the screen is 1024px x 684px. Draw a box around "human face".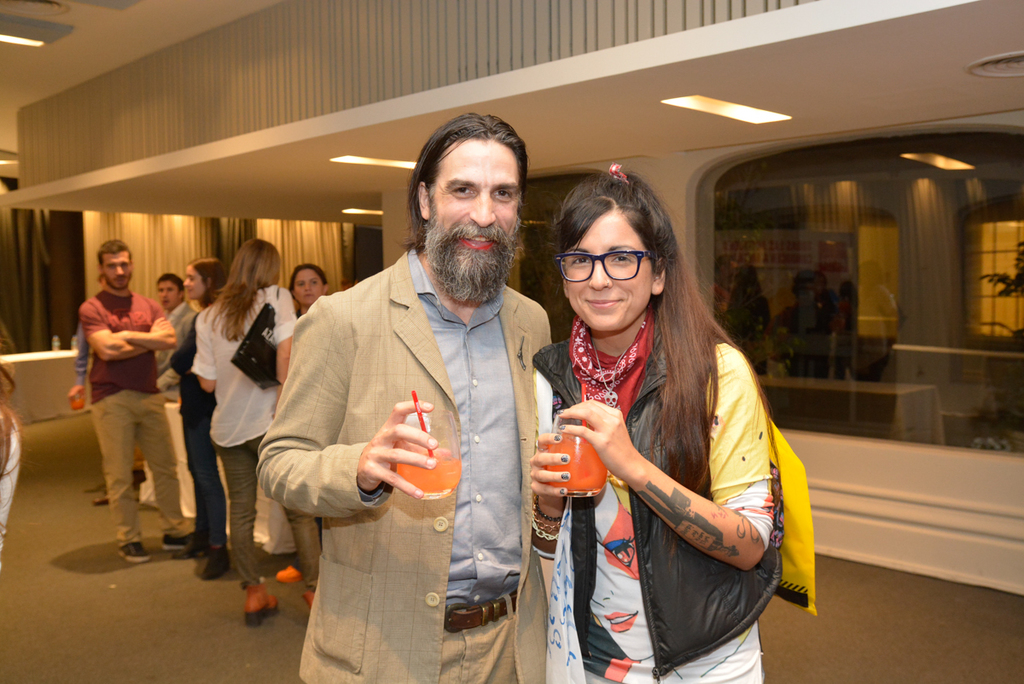
[102,246,136,290].
